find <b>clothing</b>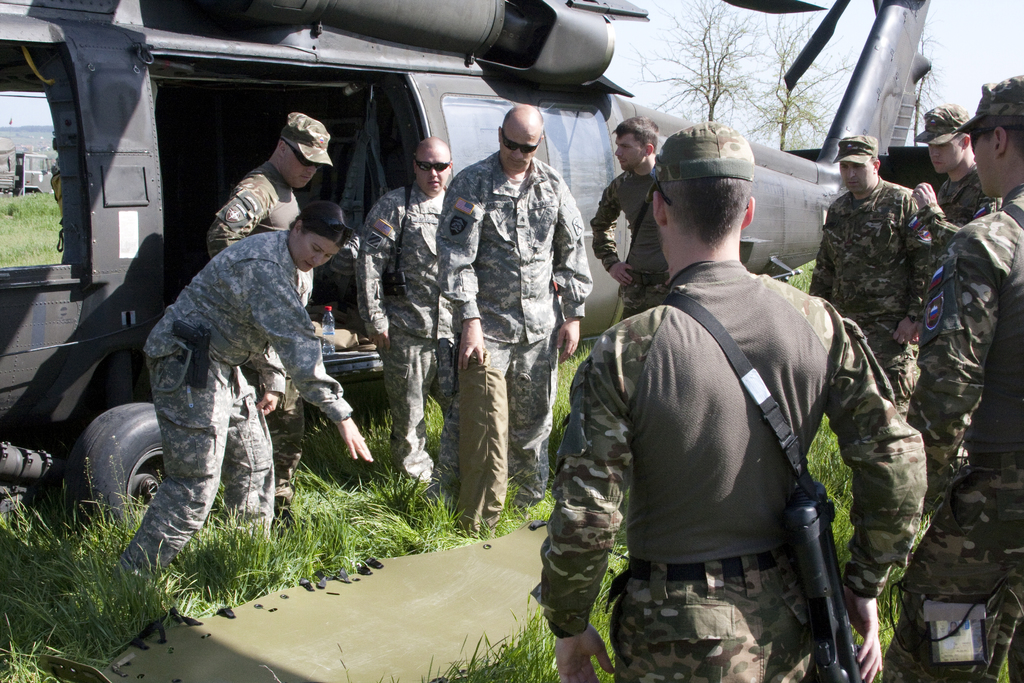
[906, 185, 1023, 680]
